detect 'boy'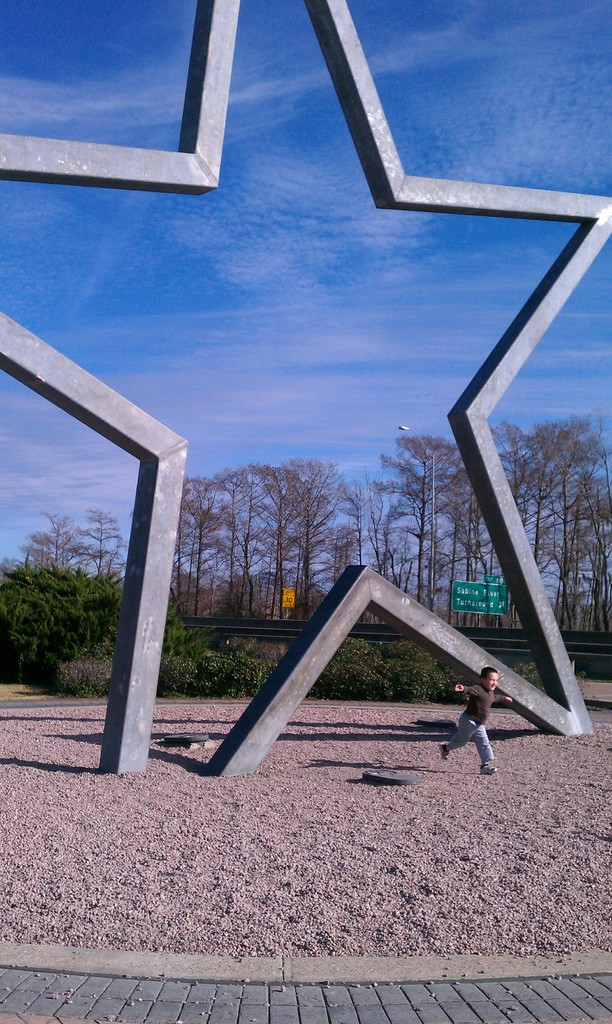
BBox(439, 666, 524, 779)
